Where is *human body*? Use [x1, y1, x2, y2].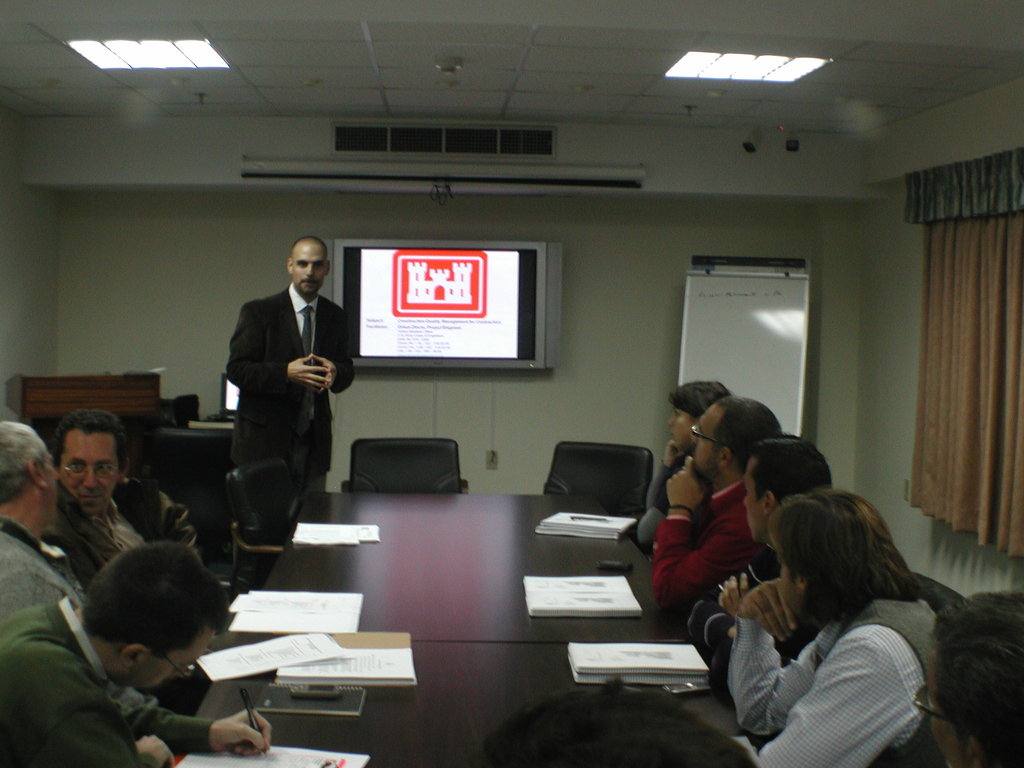
[638, 376, 732, 559].
